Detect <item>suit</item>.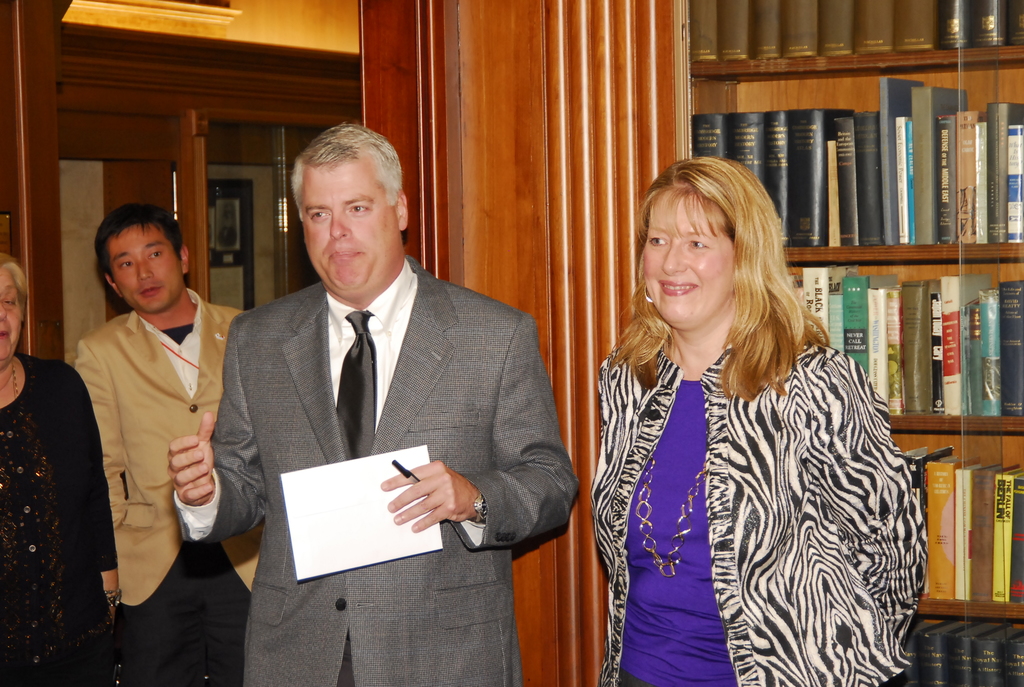
Detected at [left=205, top=232, right=570, bottom=621].
